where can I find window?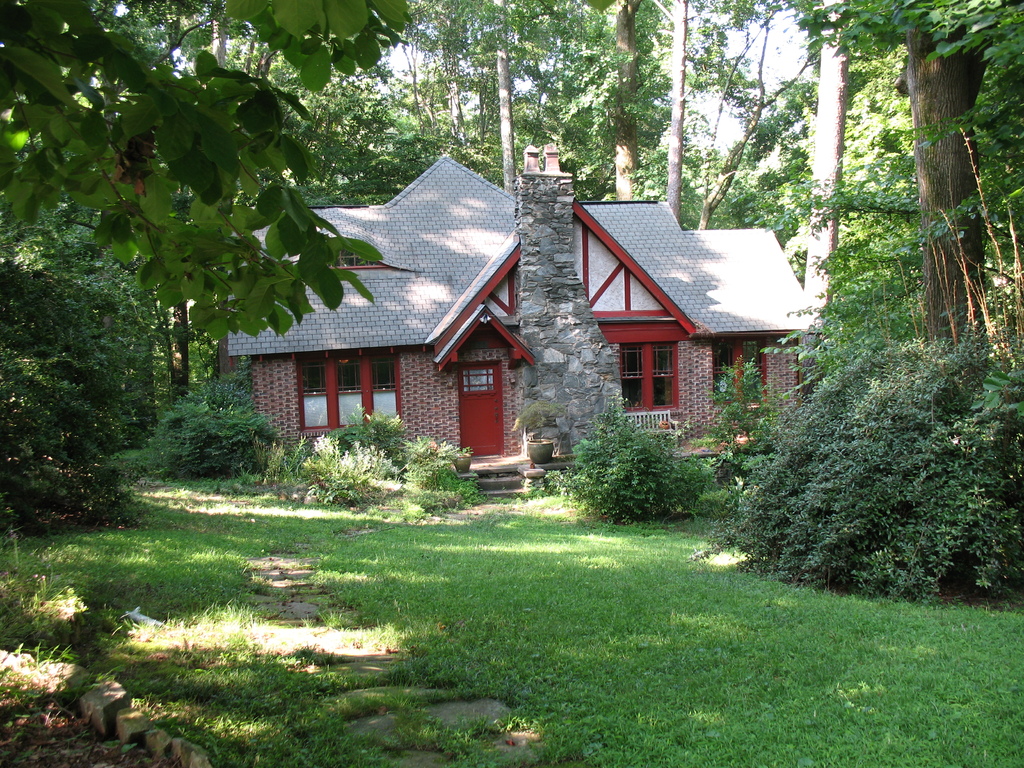
You can find it at bbox(303, 357, 329, 398).
